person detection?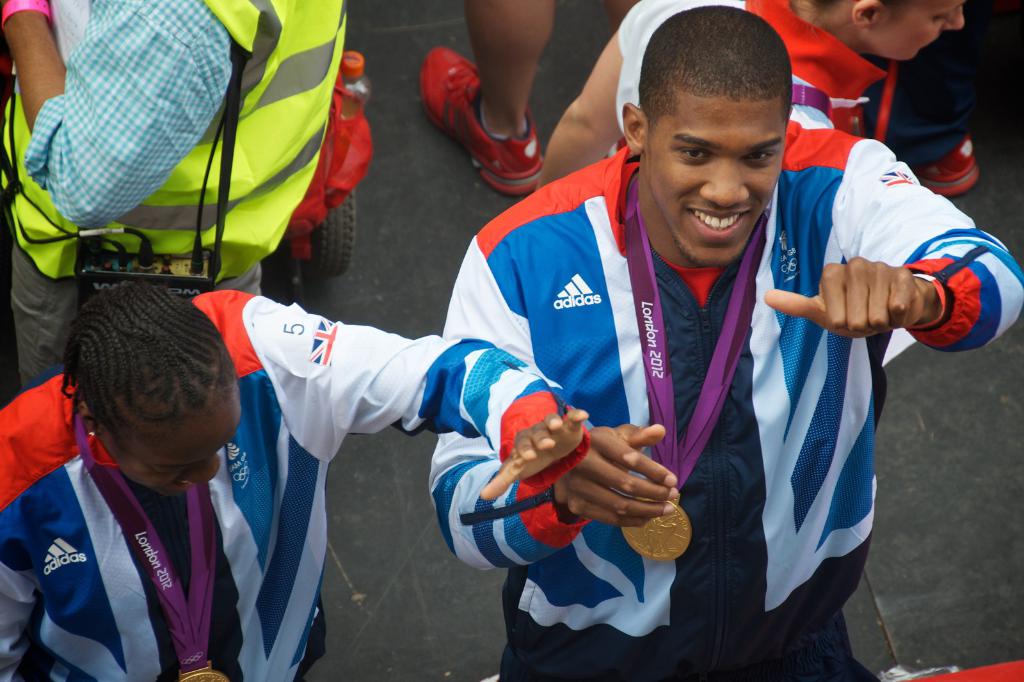
select_region(0, 258, 601, 681)
